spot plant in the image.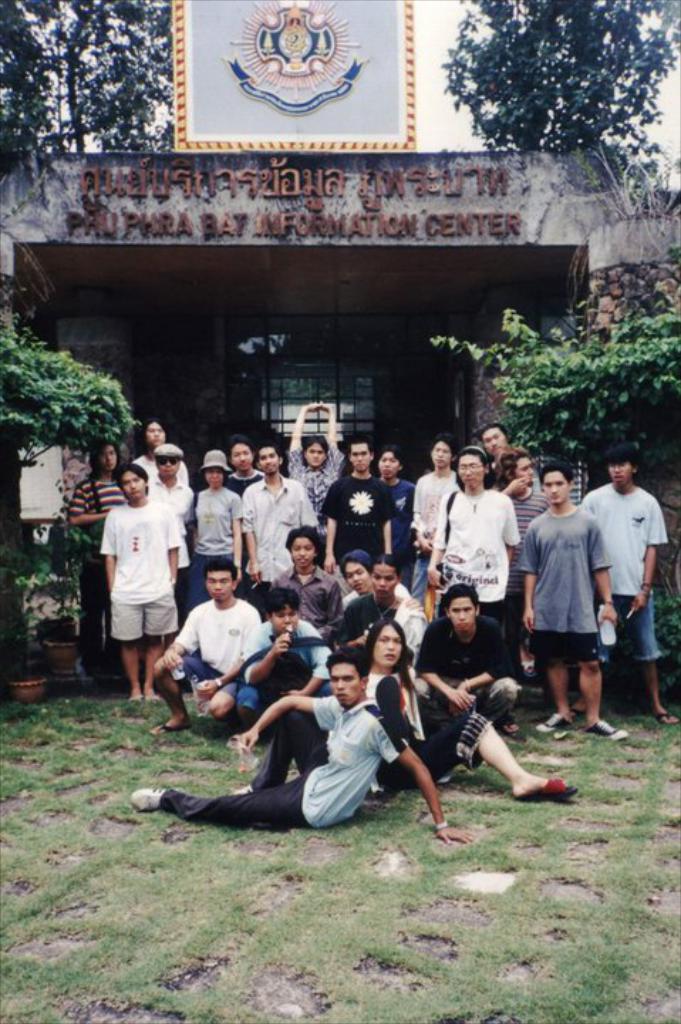
plant found at l=427, t=309, r=680, b=694.
